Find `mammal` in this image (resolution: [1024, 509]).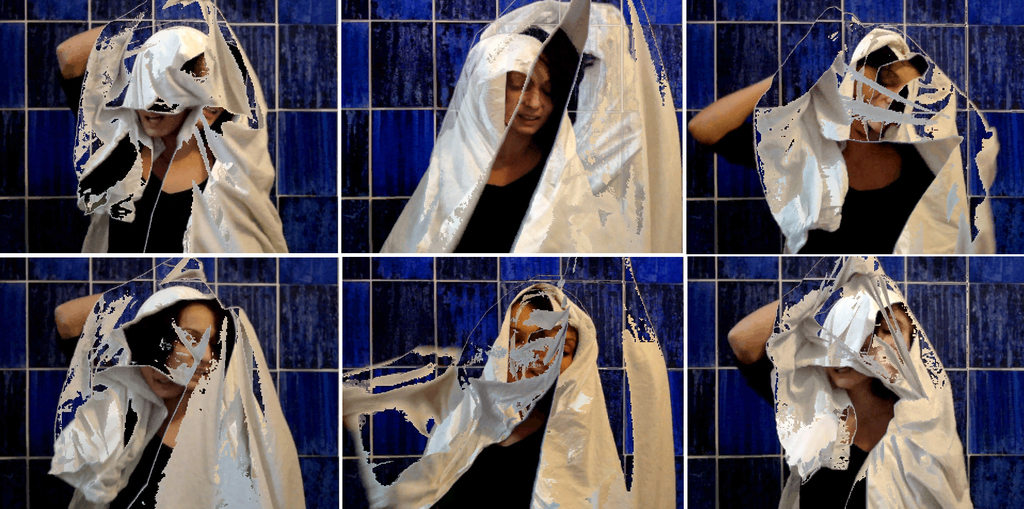
689, 49, 936, 255.
